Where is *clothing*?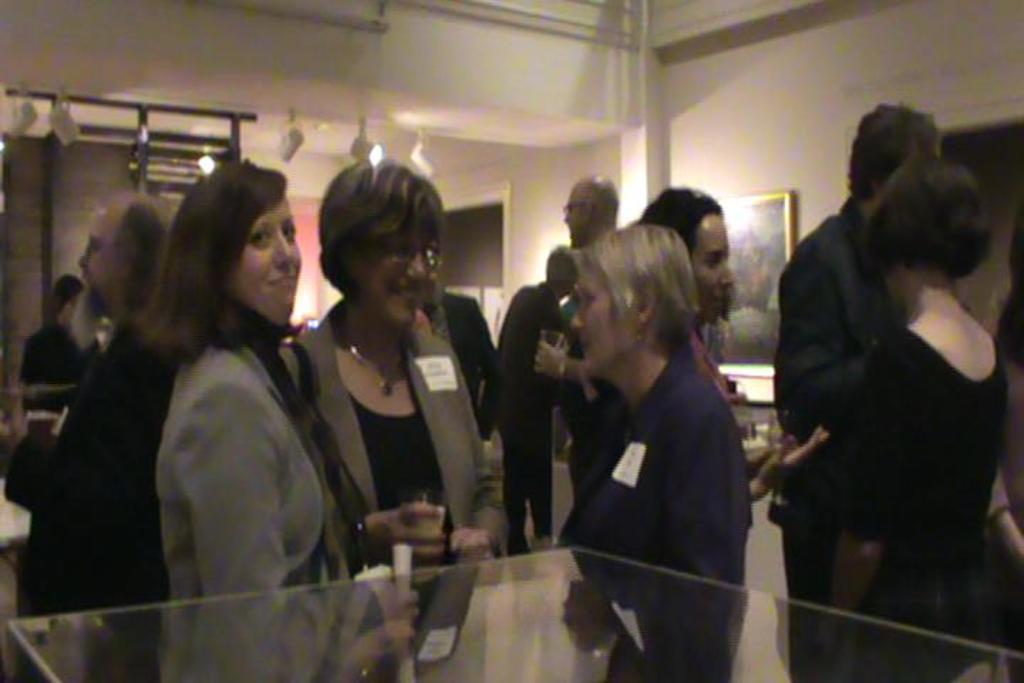
select_region(495, 275, 566, 546).
